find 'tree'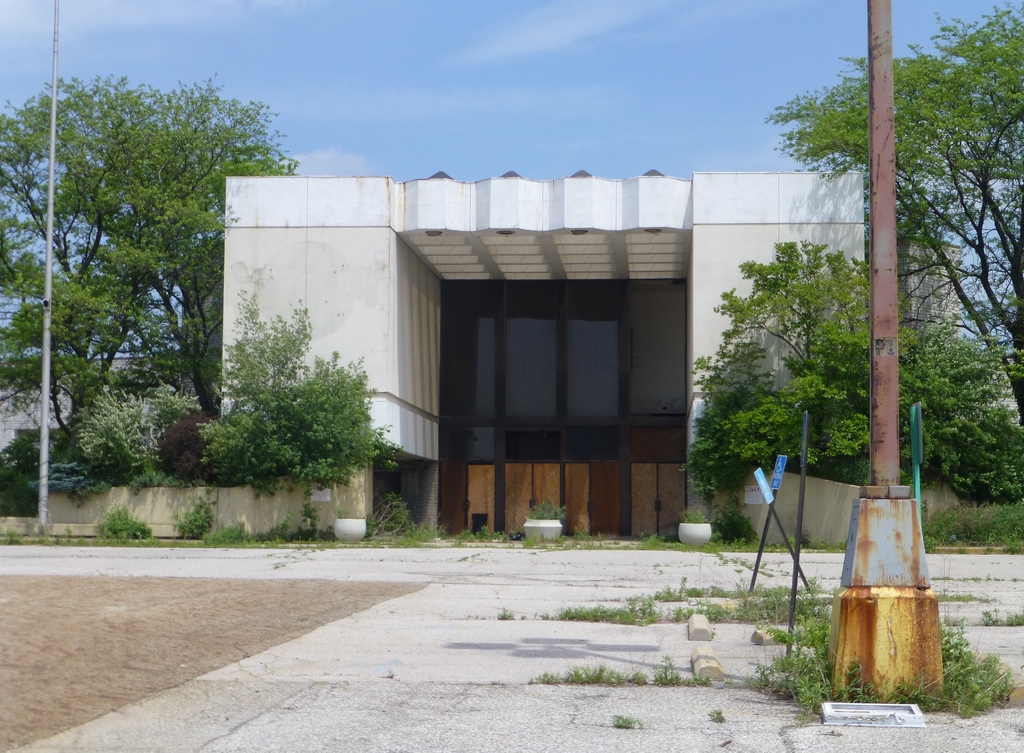
891, 311, 1023, 509
